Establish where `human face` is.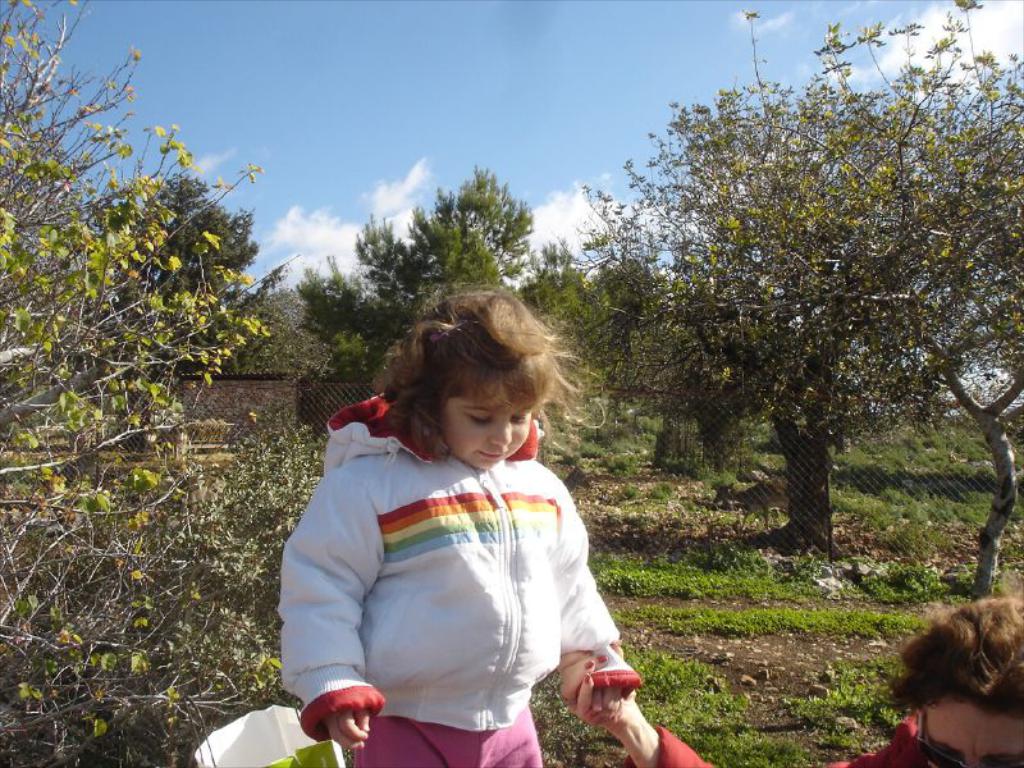
Established at BBox(443, 372, 531, 471).
